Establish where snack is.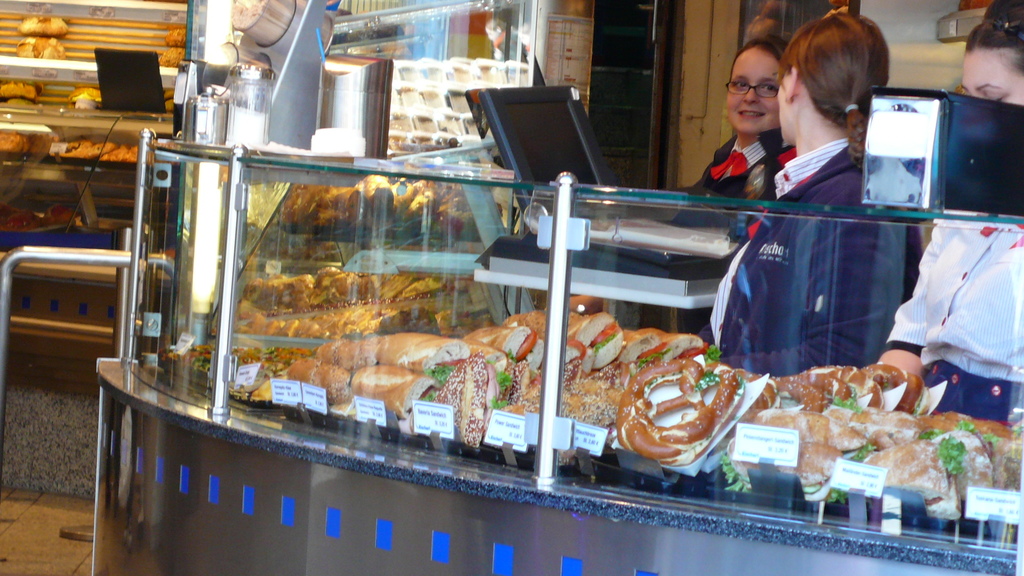
Established at region(19, 19, 68, 38).
